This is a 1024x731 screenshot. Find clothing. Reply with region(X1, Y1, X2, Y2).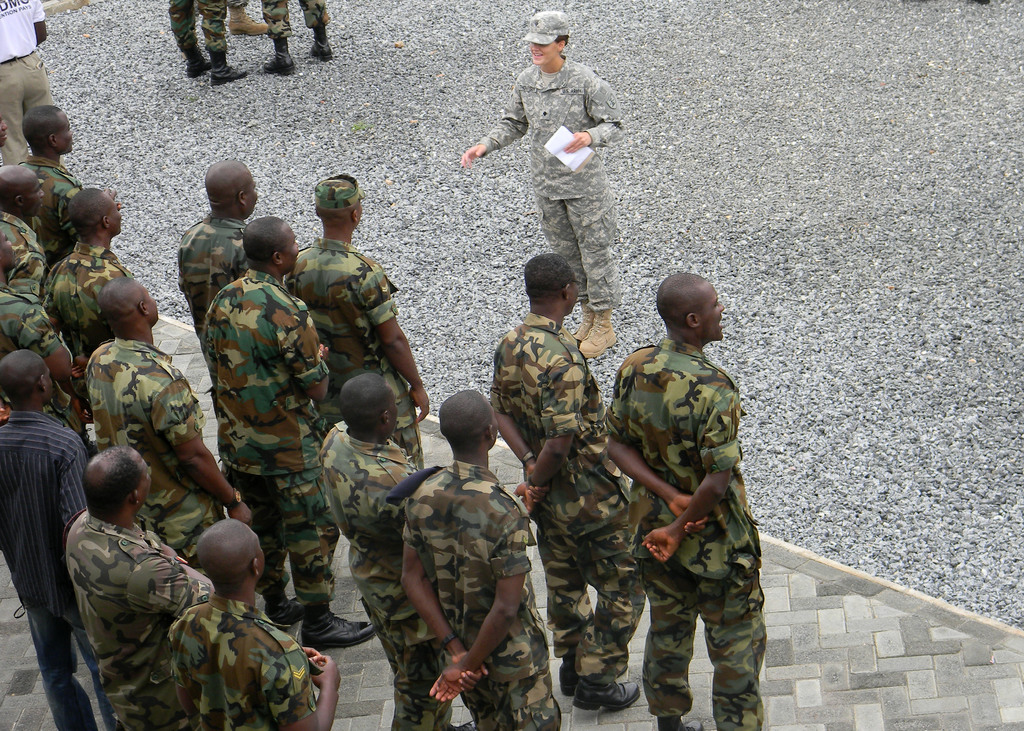
region(257, 1, 336, 28).
